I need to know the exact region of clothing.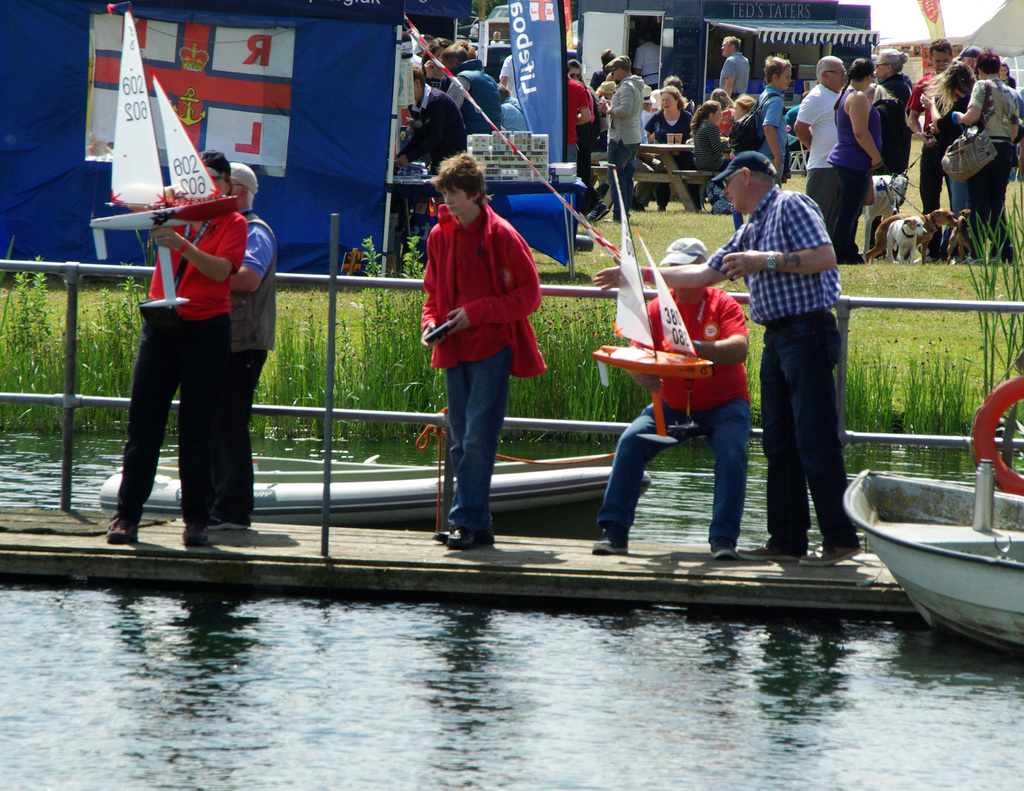
Region: left=751, top=94, right=788, bottom=171.
